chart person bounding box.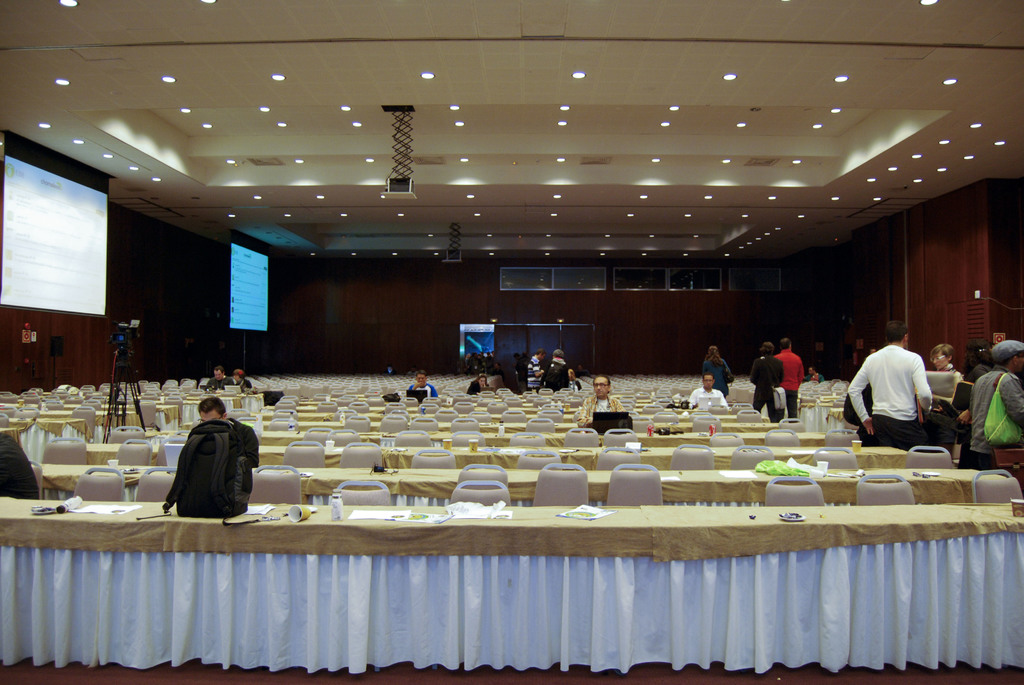
Charted: [x1=205, y1=365, x2=235, y2=391].
